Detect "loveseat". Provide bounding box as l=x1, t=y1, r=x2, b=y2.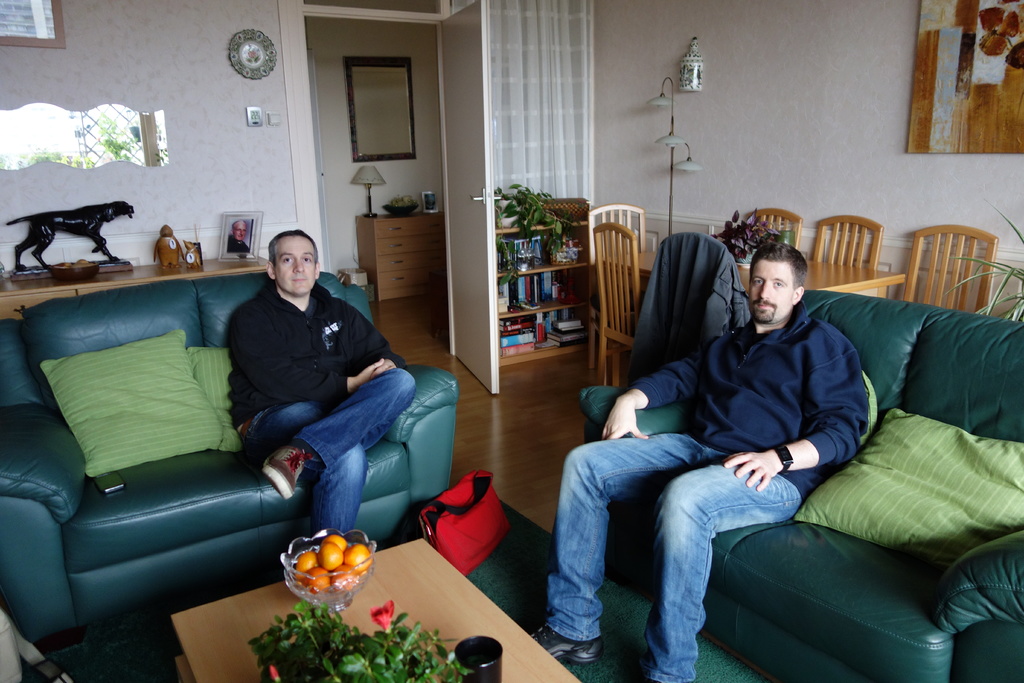
l=582, t=285, r=1023, b=682.
